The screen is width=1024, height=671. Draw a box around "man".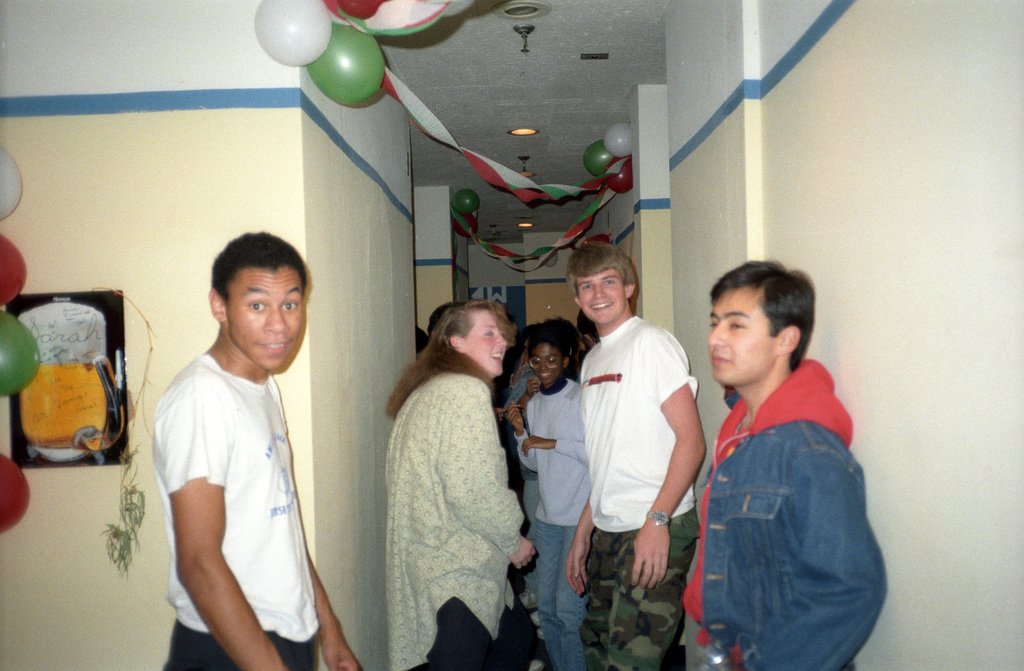
bbox=[138, 204, 348, 670].
